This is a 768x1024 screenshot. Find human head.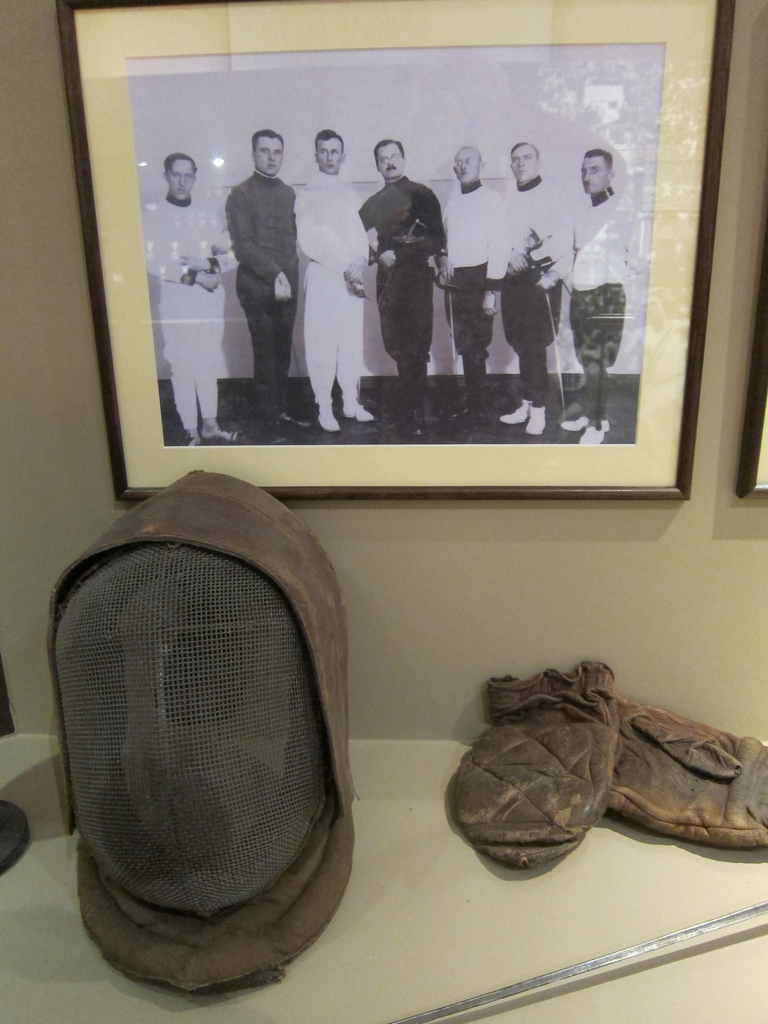
Bounding box: crop(511, 142, 543, 184).
